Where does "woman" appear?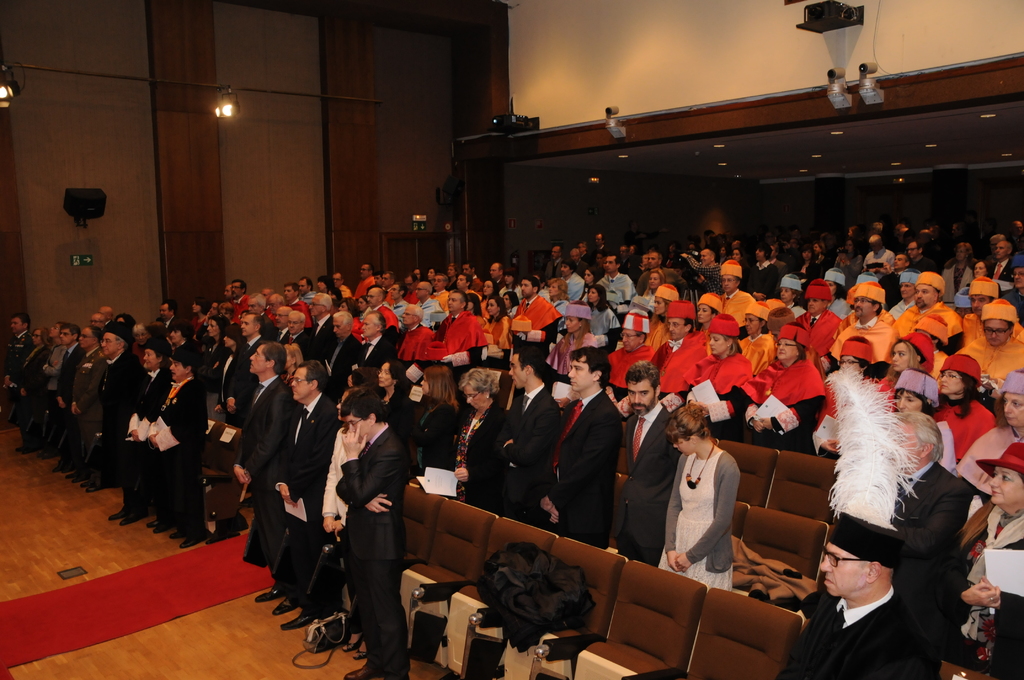
Appears at 482/294/511/350.
